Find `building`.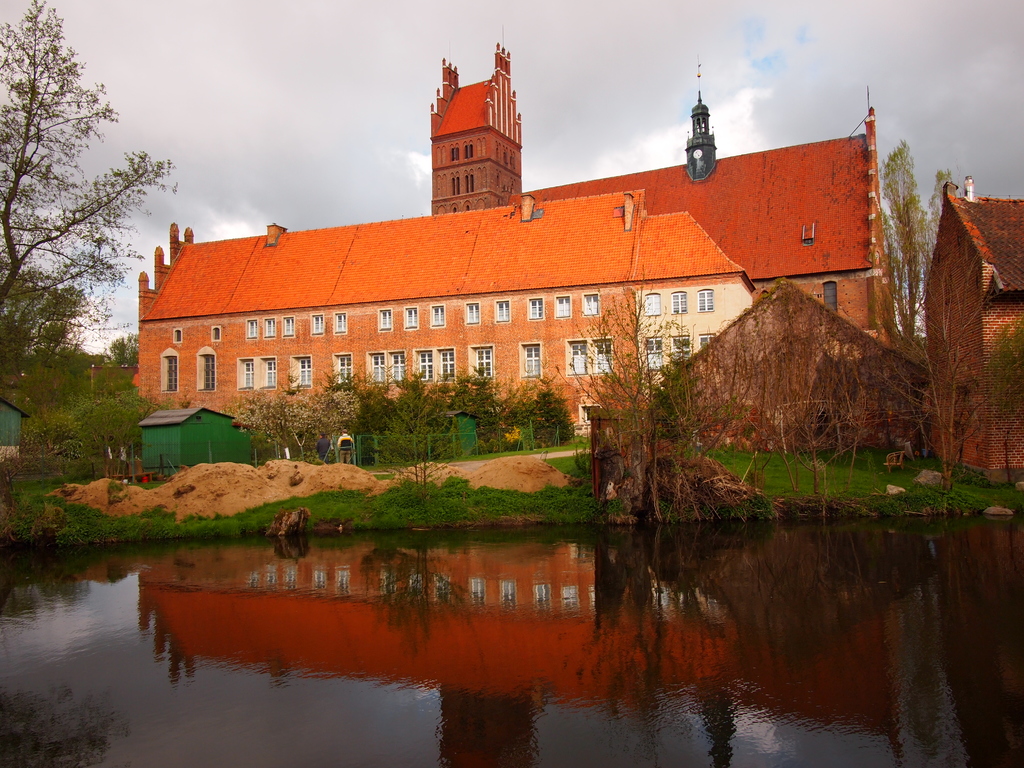
x1=137, y1=195, x2=760, y2=401.
